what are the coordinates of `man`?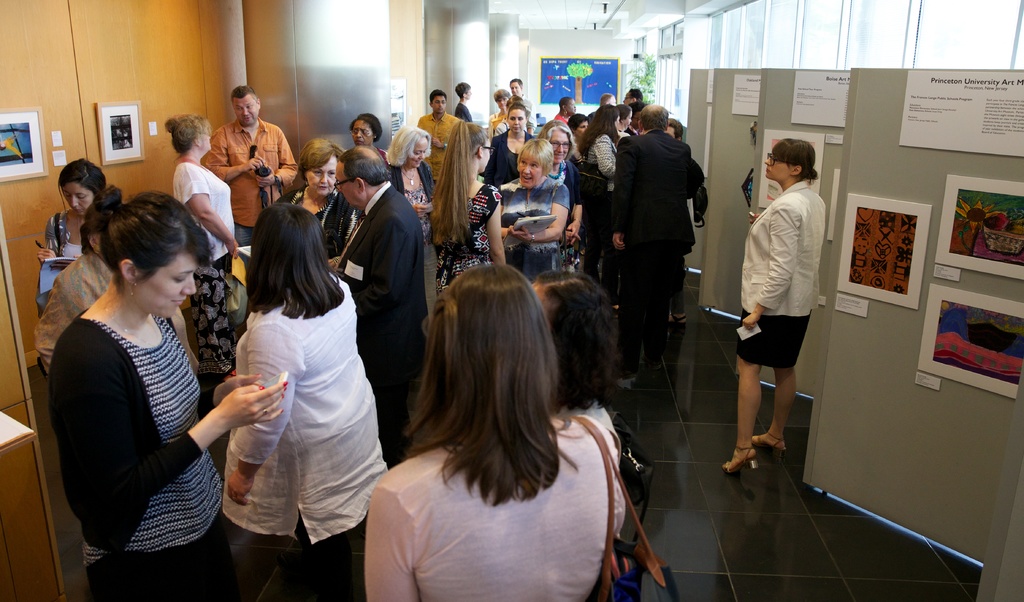
[x1=200, y1=74, x2=300, y2=248].
